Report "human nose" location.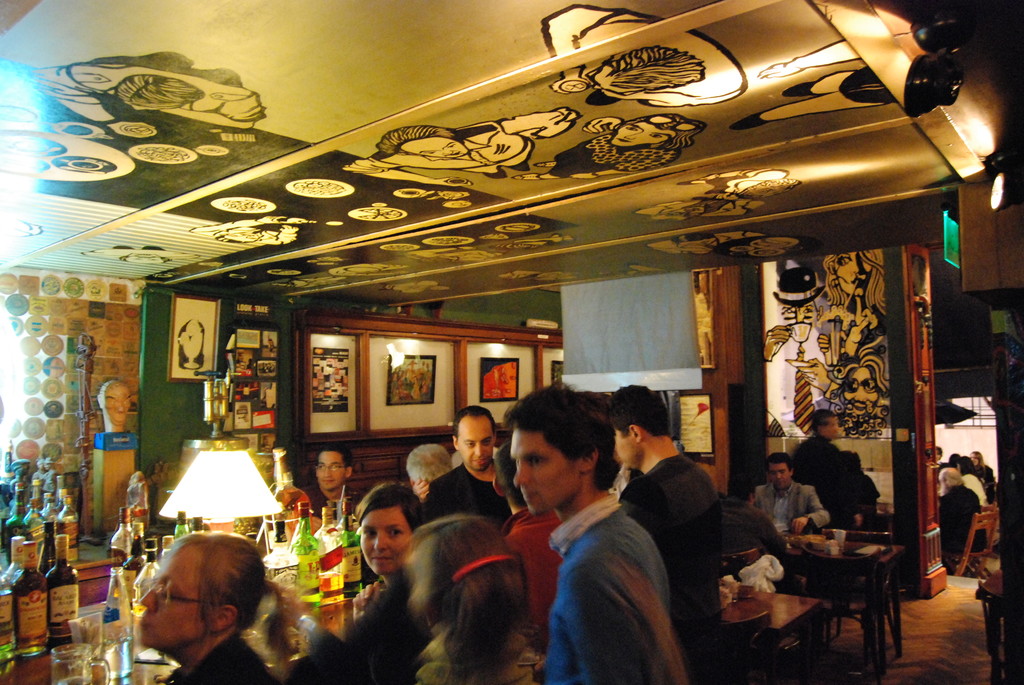
Report: Rect(141, 590, 156, 611).
